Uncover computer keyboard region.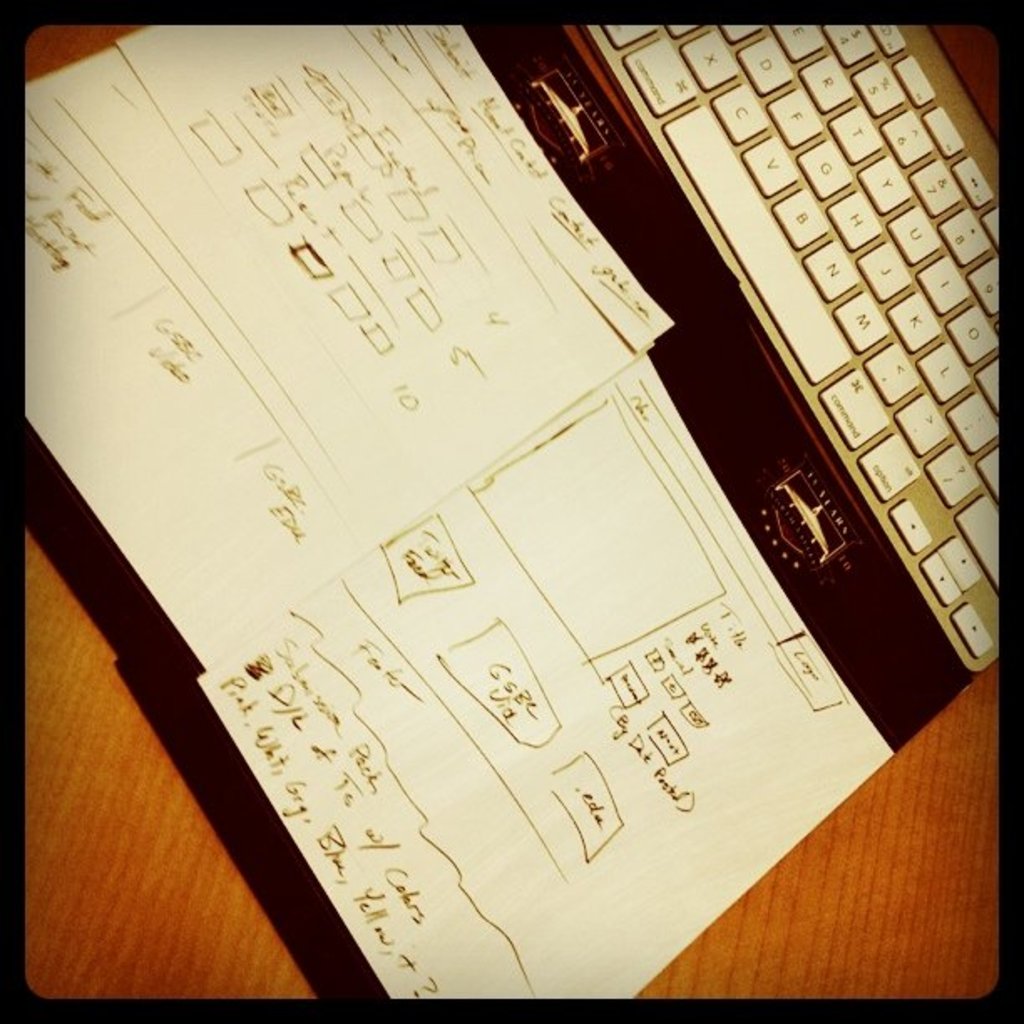
Uncovered: left=584, top=25, right=1001, bottom=676.
